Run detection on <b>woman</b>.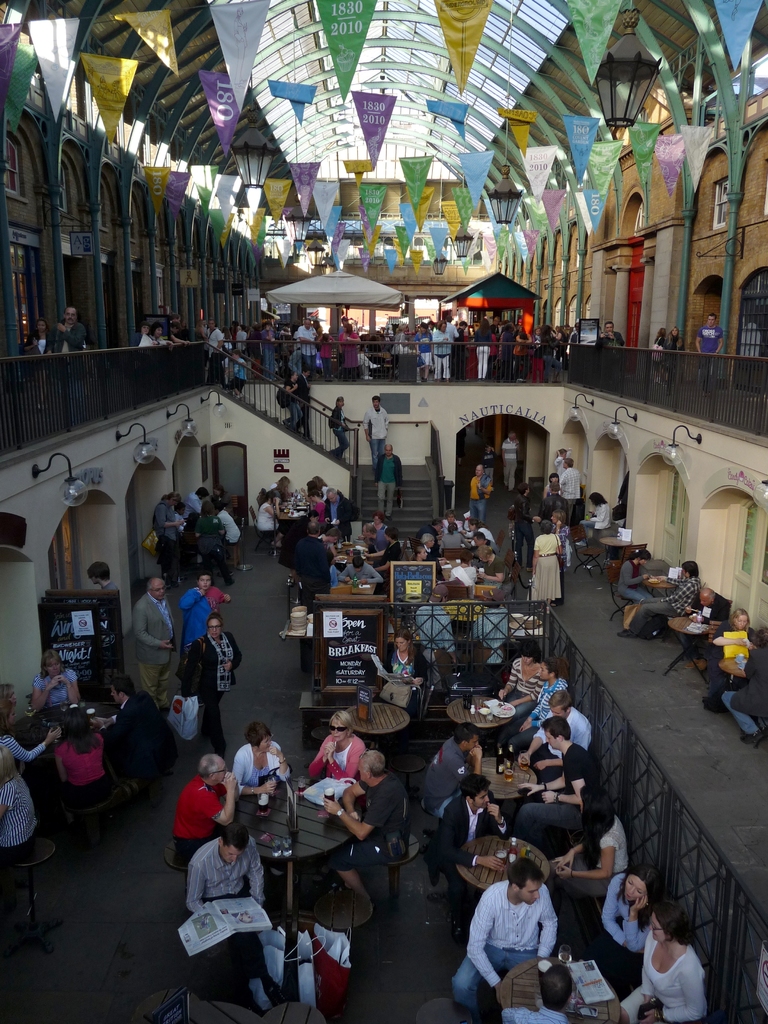
Result: x1=270 y1=472 x2=292 y2=500.
